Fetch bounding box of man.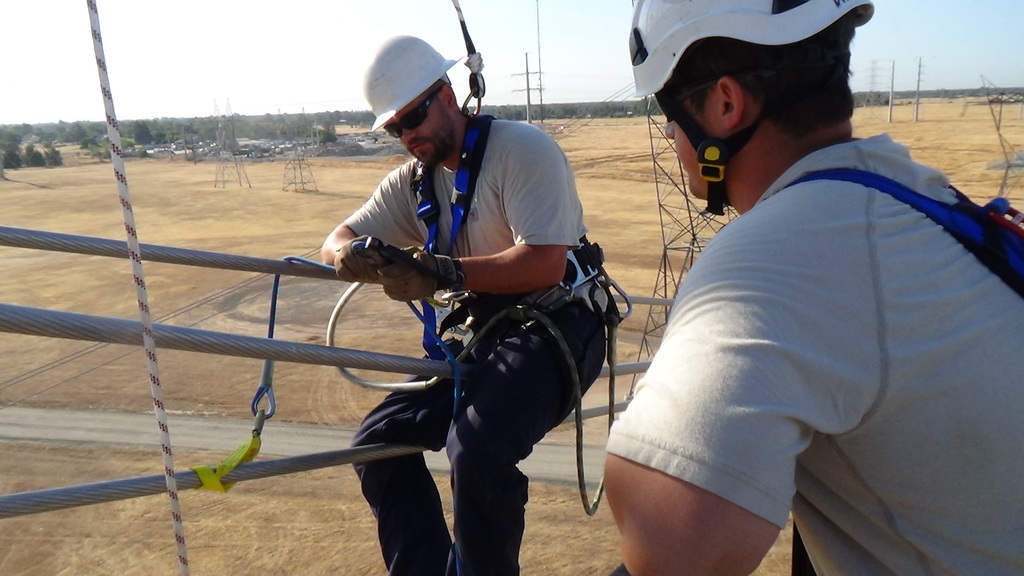
Bbox: x1=320 y1=34 x2=616 y2=575.
